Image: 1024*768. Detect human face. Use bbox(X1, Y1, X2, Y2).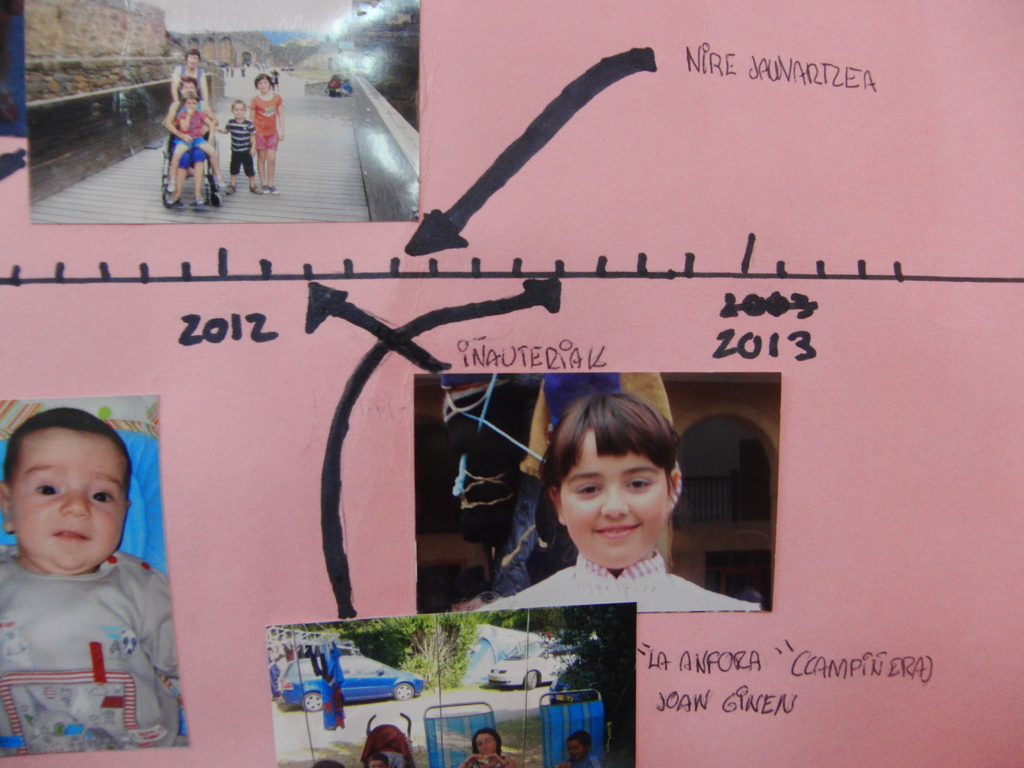
bbox(255, 79, 271, 94).
